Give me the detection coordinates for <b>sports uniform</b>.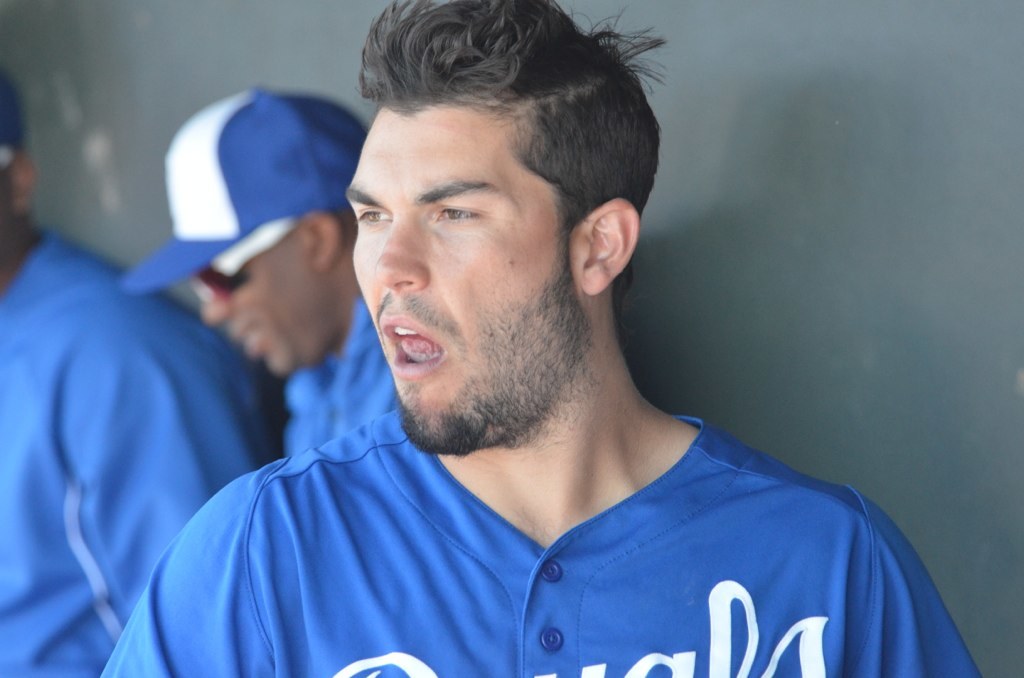
0/229/282/677.
